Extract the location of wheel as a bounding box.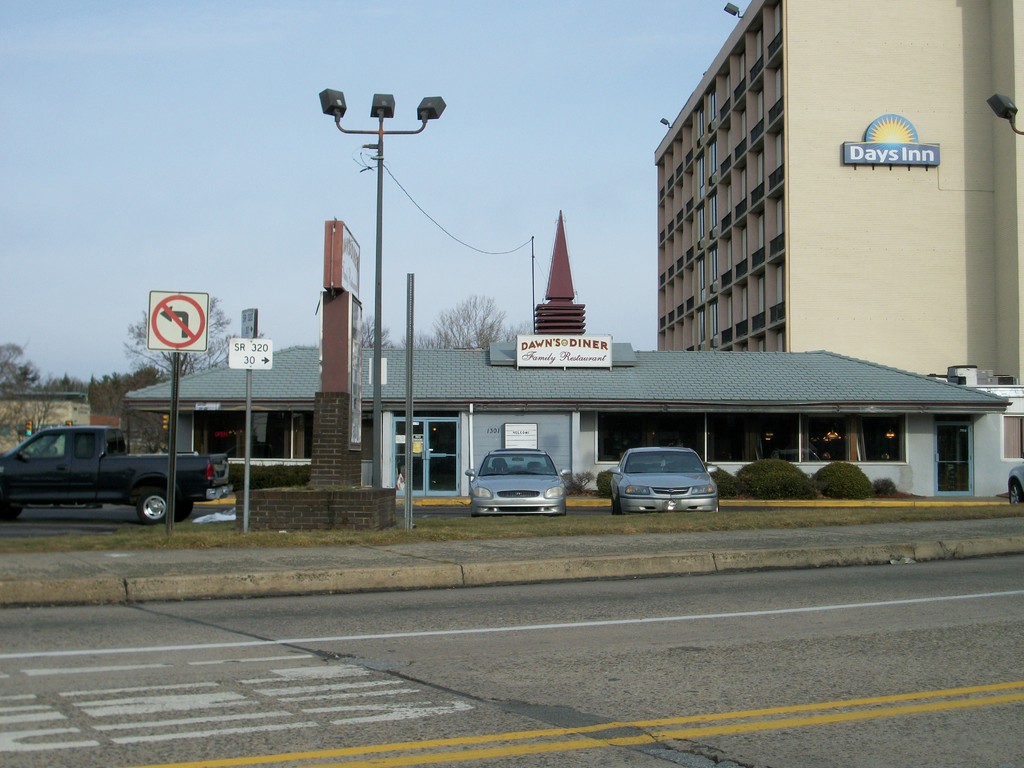
crop(0, 506, 18, 520).
